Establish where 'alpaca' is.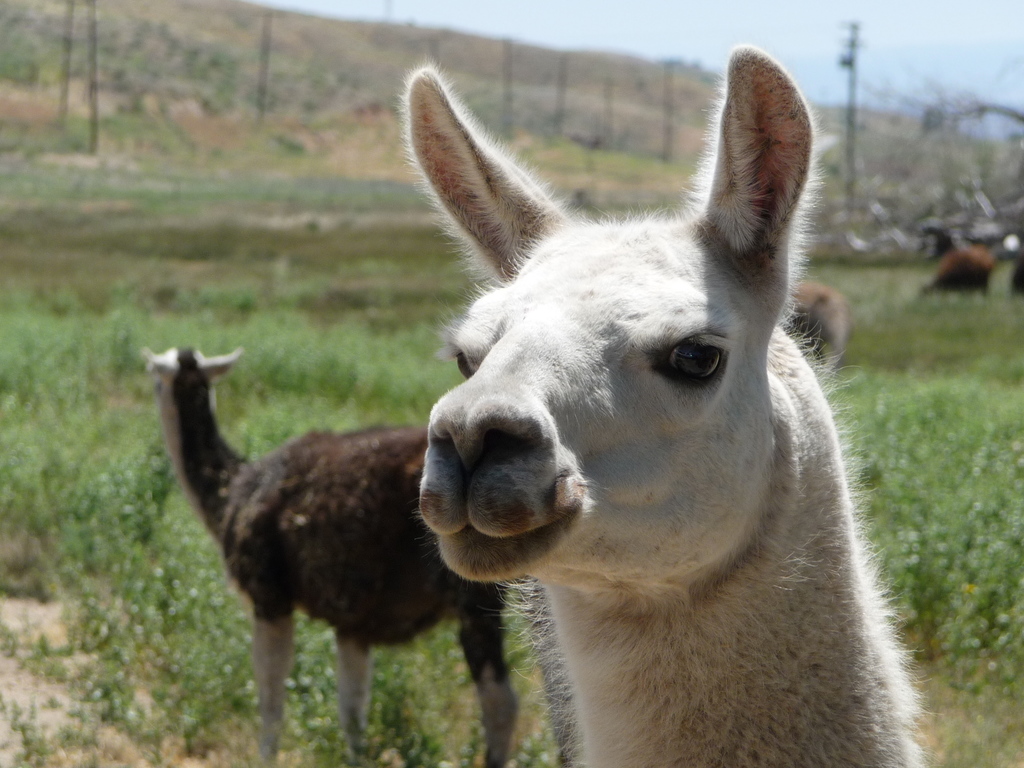
Established at [left=135, top=342, right=521, bottom=767].
